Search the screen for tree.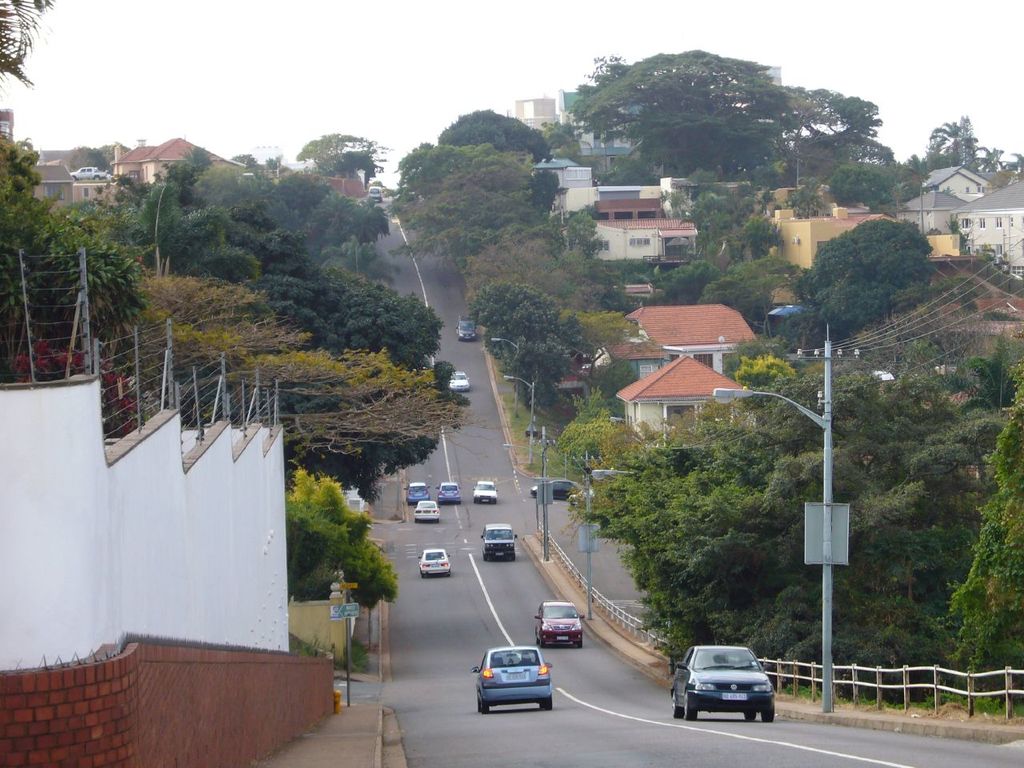
Found at bbox=(702, 261, 808, 335).
